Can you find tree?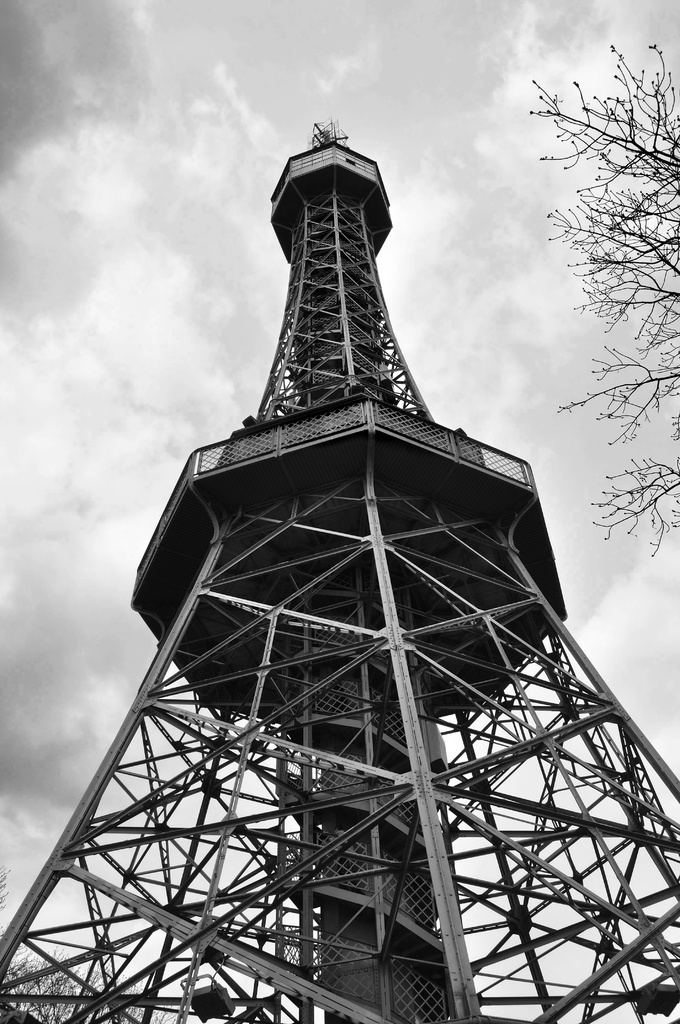
Yes, bounding box: BBox(0, 948, 138, 1023).
